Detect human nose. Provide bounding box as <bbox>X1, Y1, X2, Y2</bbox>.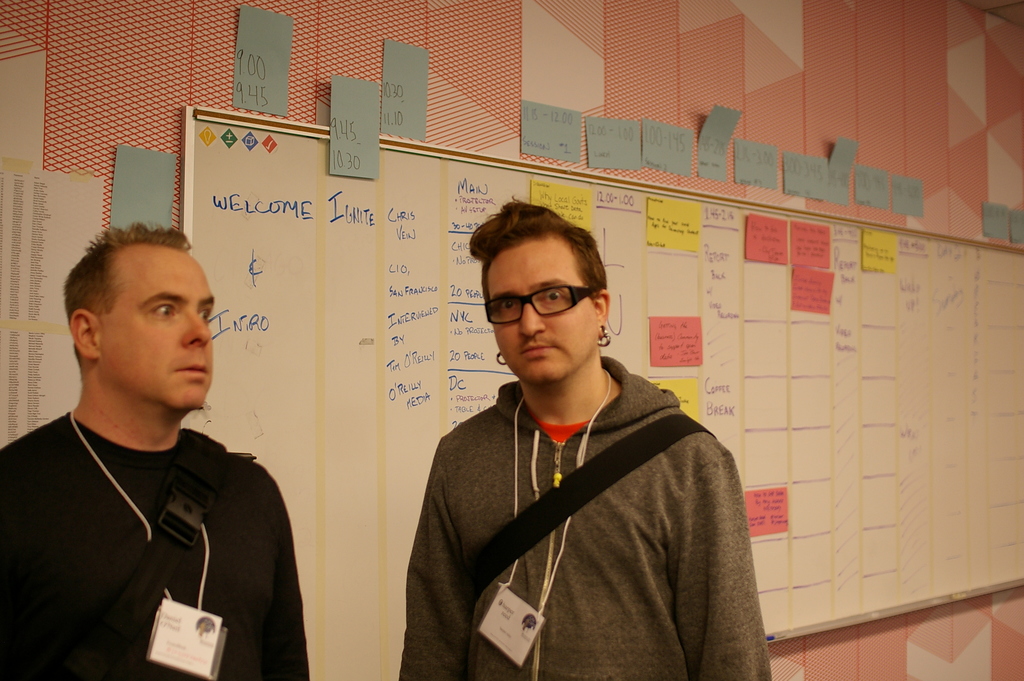
<bbox>519, 304, 547, 339</bbox>.
